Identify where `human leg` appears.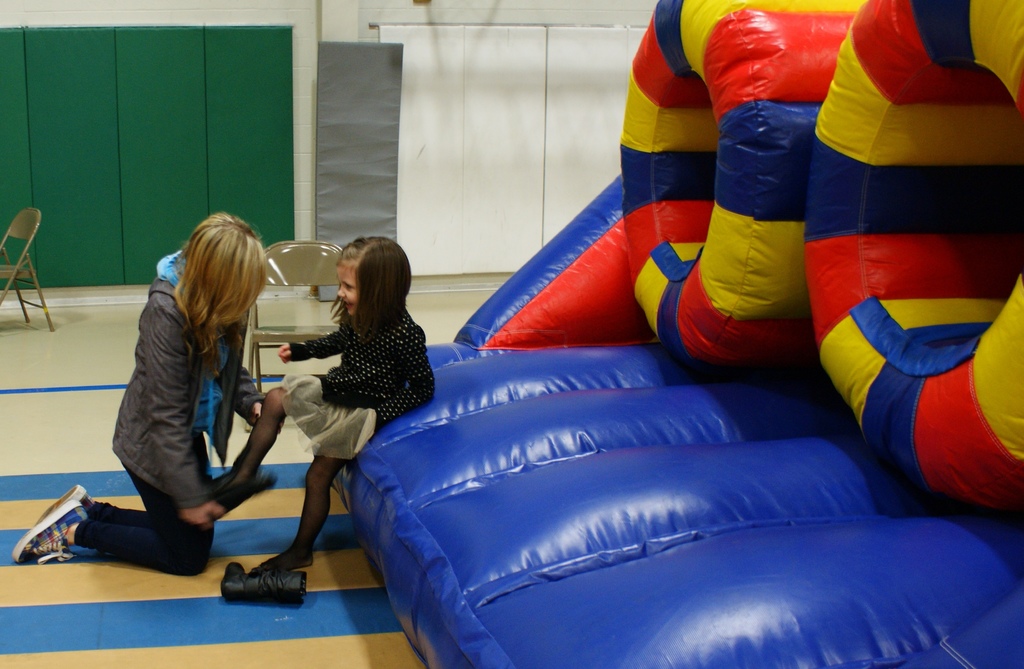
Appears at 39:442:247:576.
